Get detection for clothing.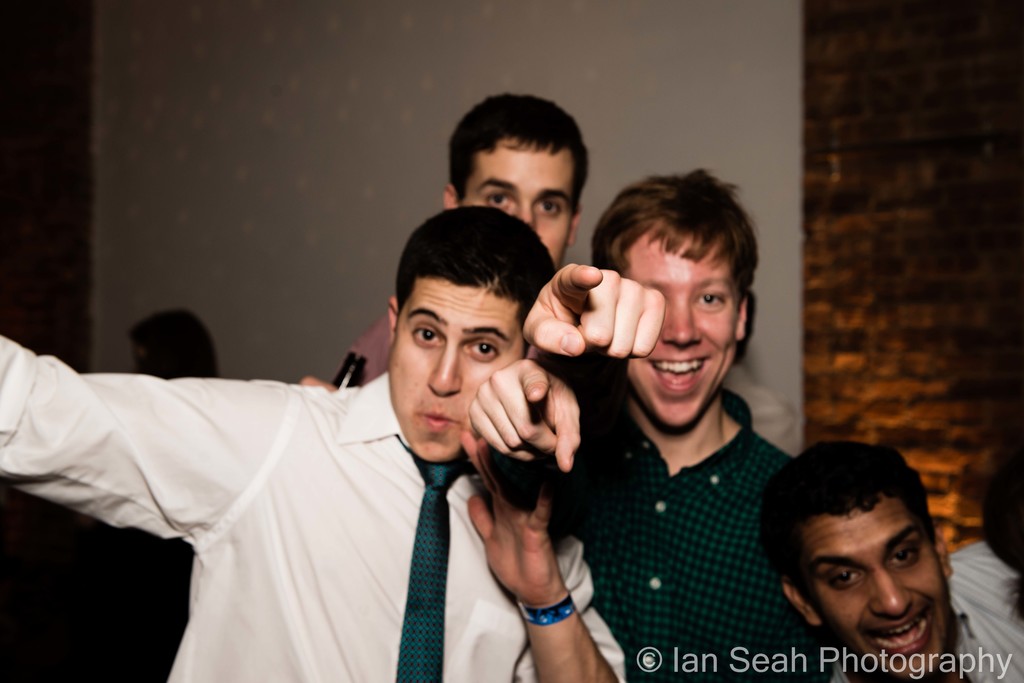
Detection: [0,326,566,674].
